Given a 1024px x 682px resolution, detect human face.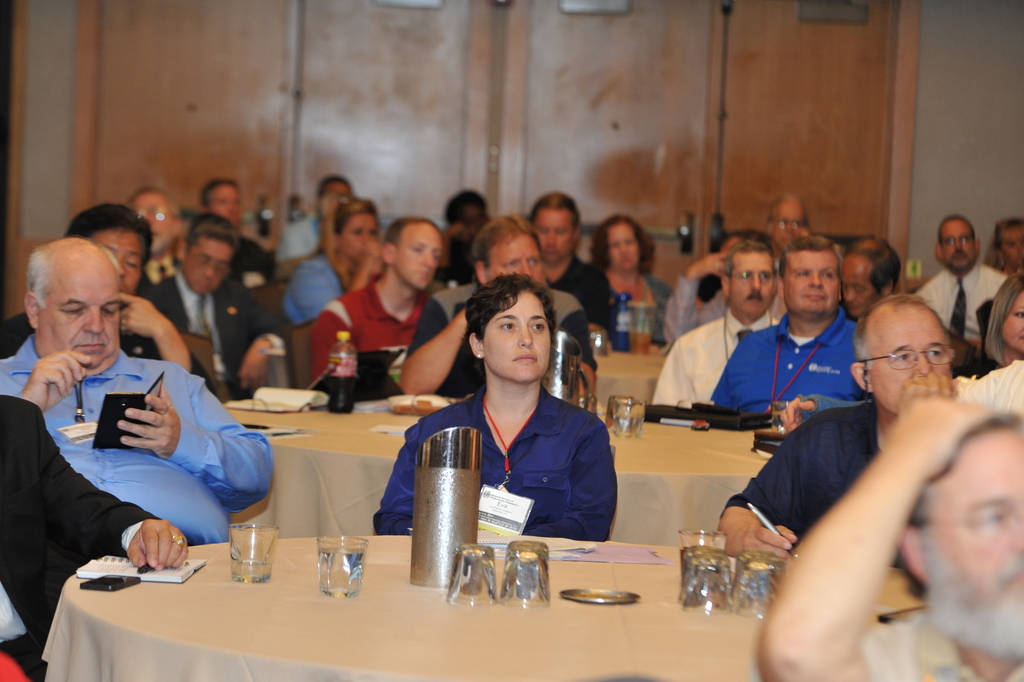
770, 208, 807, 250.
